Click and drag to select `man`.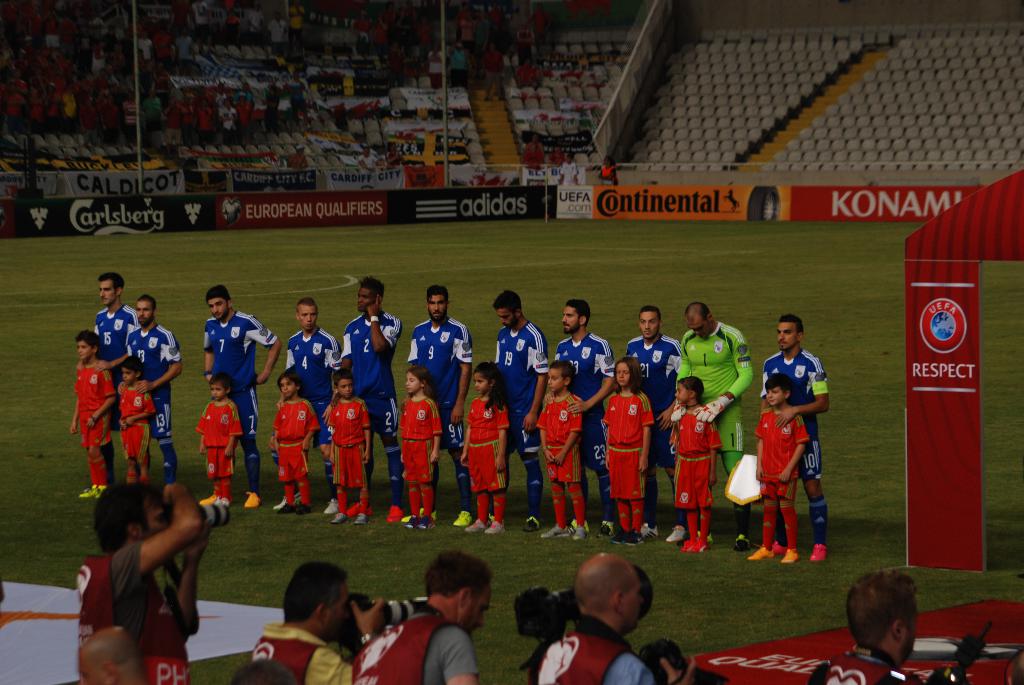
Selection: Rect(338, 274, 405, 519).
